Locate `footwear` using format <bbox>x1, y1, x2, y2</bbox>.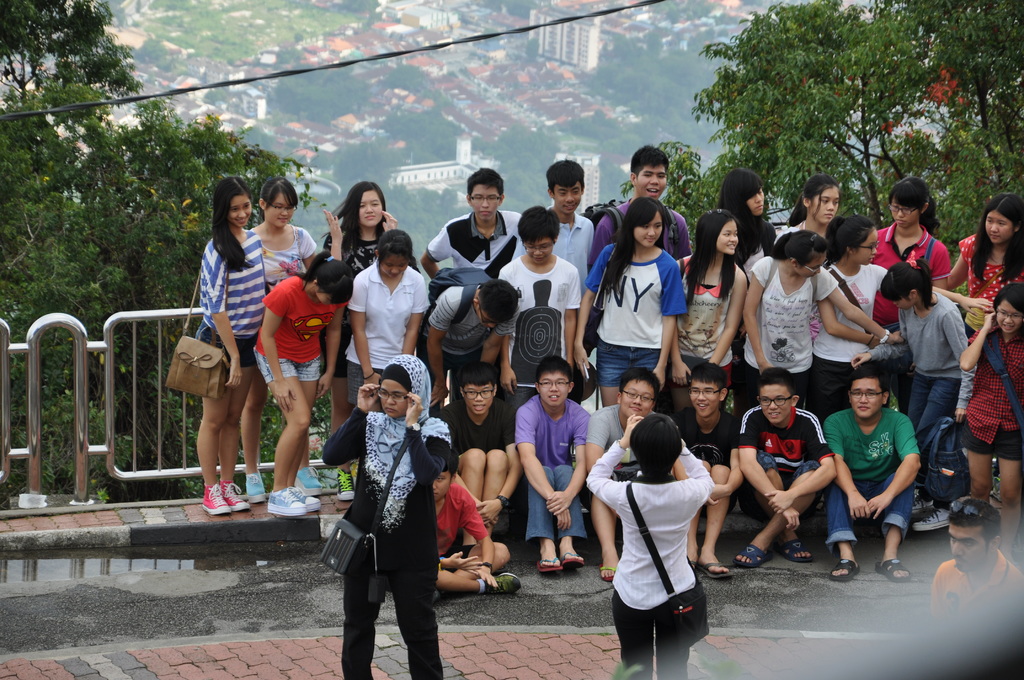
<bbox>481, 570, 522, 593</bbox>.
